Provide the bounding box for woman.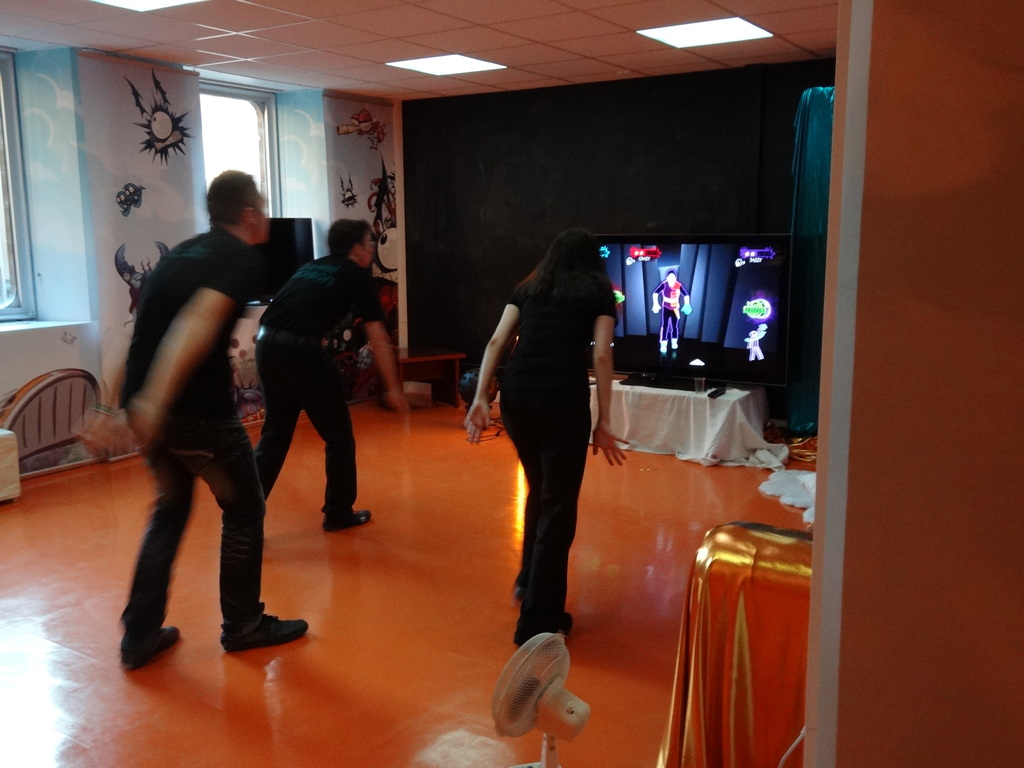
<box>463,220,630,686</box>.
